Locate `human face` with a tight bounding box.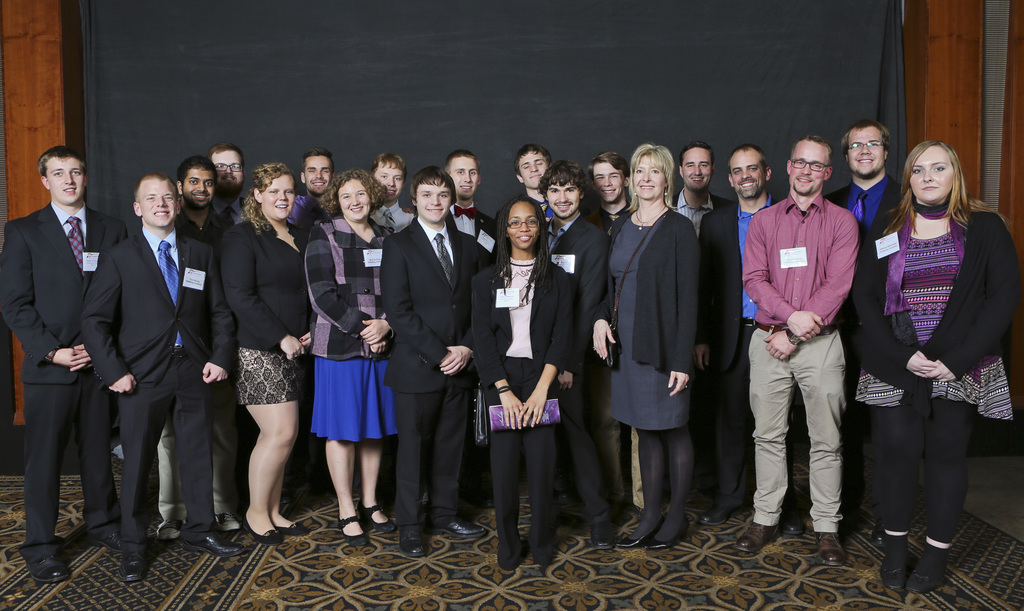
crop(847, 127, 884, 178).
